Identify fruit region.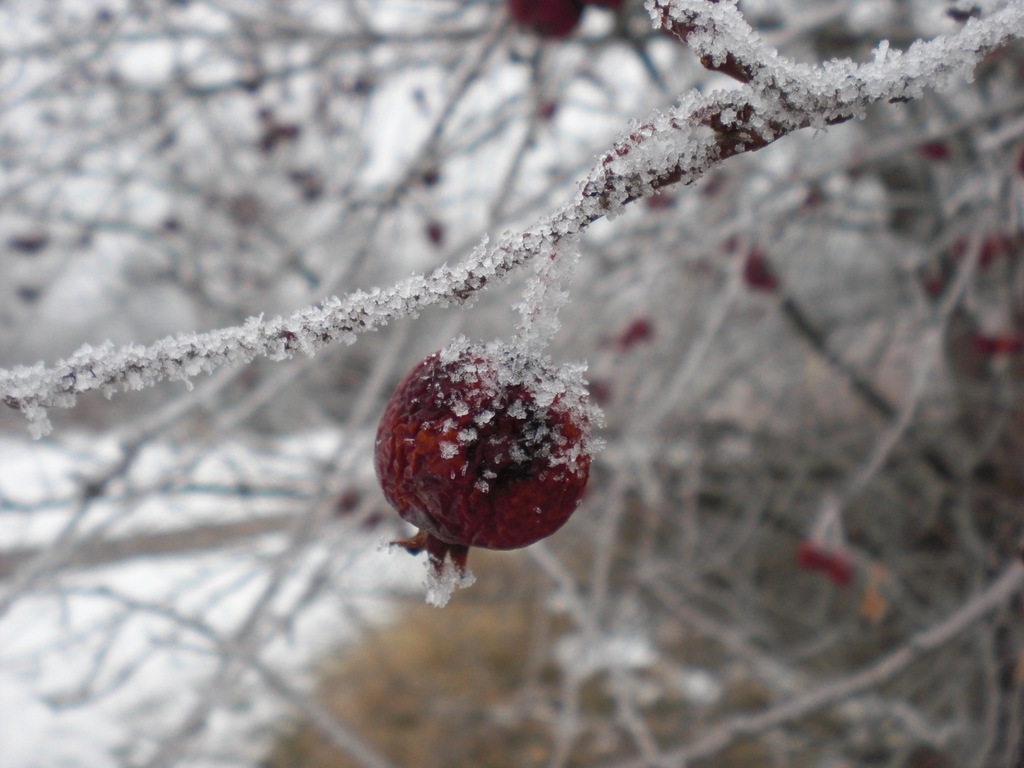
Region: [left=424, top=219, right=450, bottom=248].
